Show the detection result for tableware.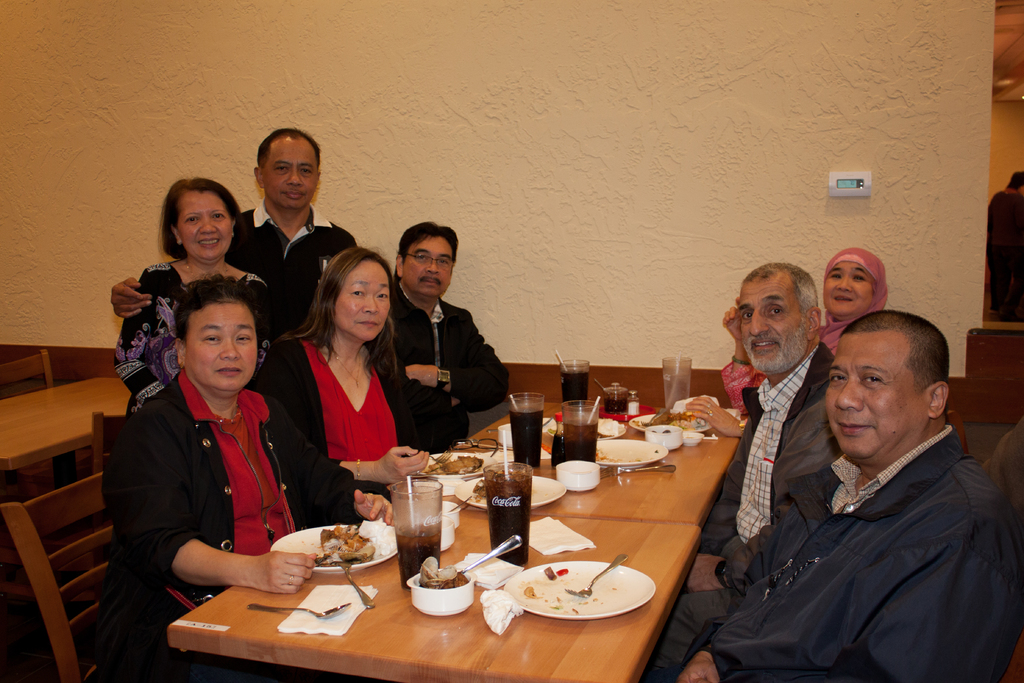
x1=497, y1=422, x2=508, y2=448.
